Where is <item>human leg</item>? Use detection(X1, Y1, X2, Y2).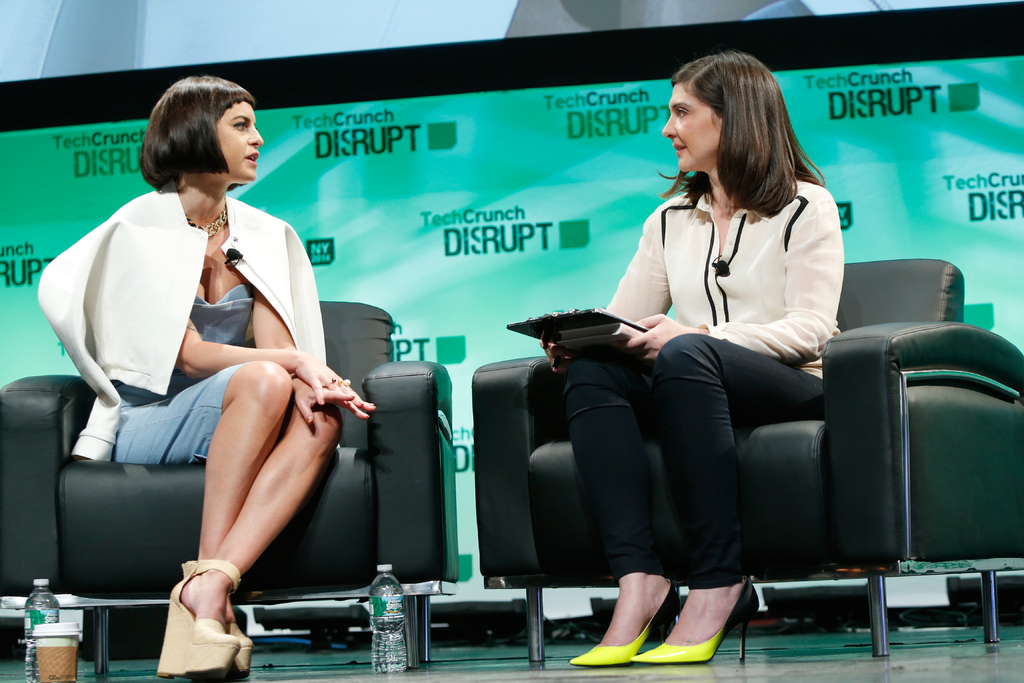
detection(110, 359, 344, 682).
